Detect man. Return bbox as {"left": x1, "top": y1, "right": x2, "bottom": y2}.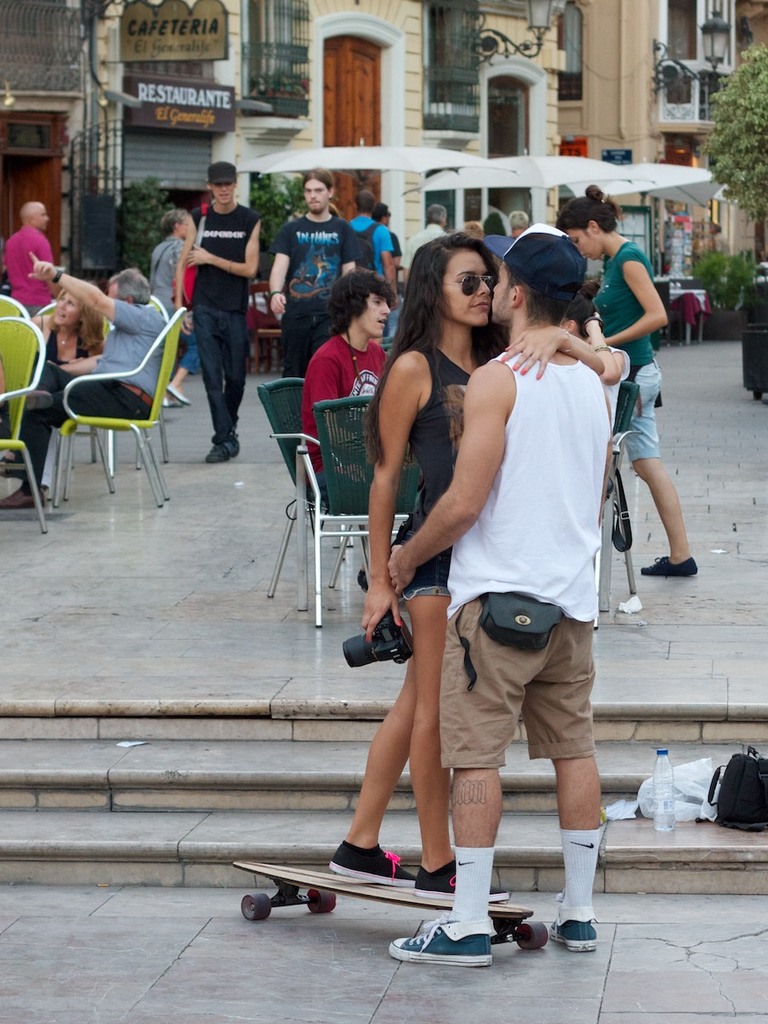
{"left": 389, "top": 225, "right": 612, "bottom": 970}.
